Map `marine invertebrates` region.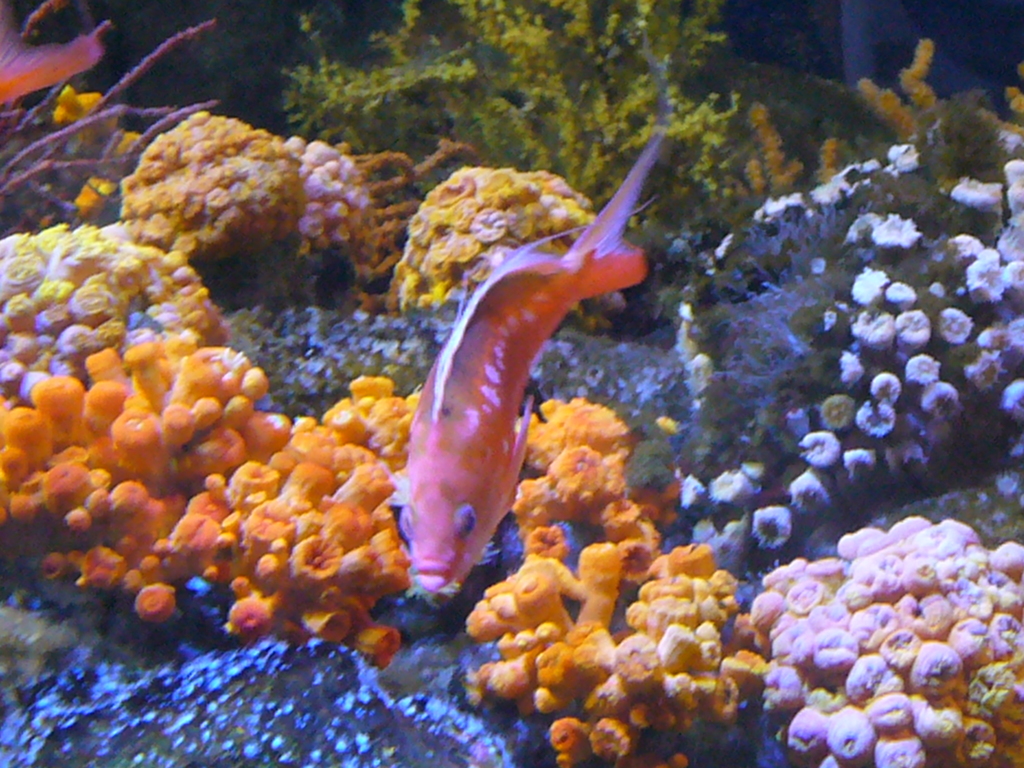
Mapped to pyautogui.locateOnScreen(463, 528, 780, 767).
